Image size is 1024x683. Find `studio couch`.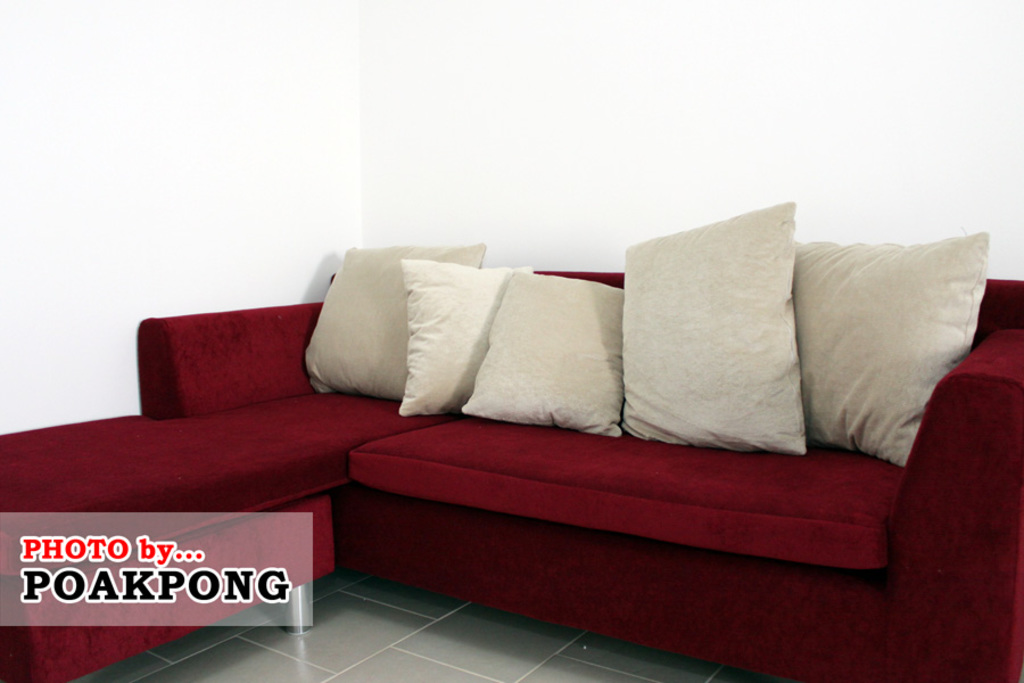
5/196/1022/682.
